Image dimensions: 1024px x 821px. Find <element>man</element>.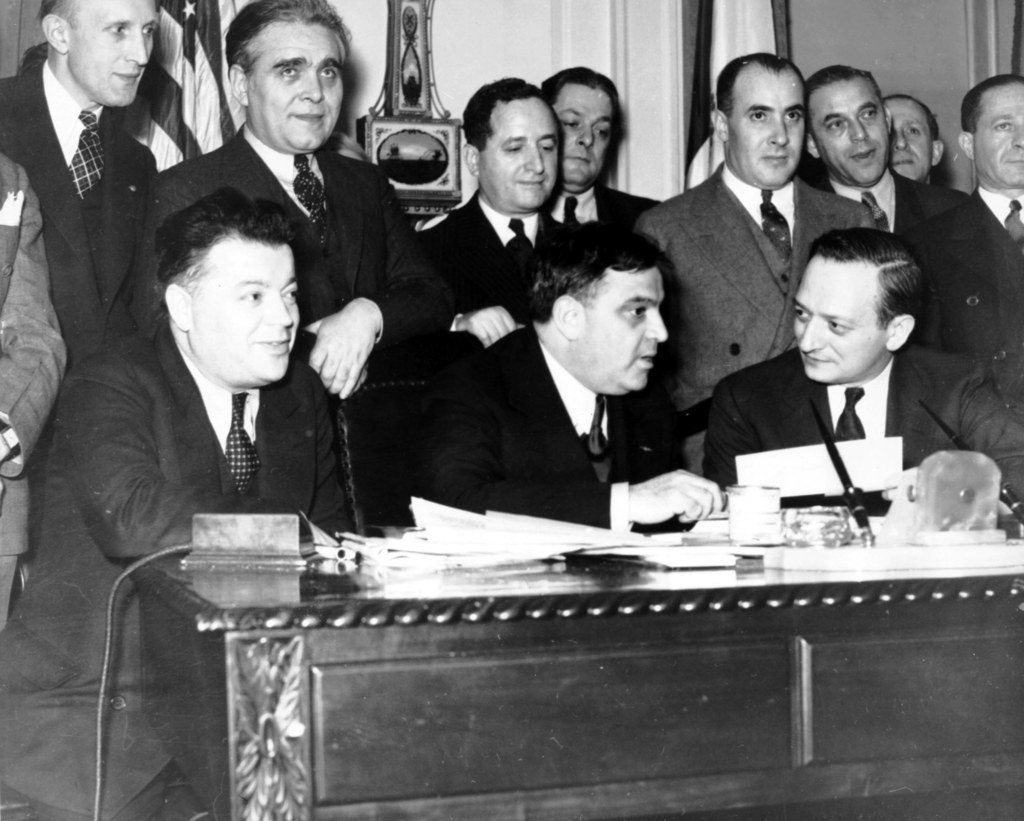
crop(0, 0, 214, 362).
